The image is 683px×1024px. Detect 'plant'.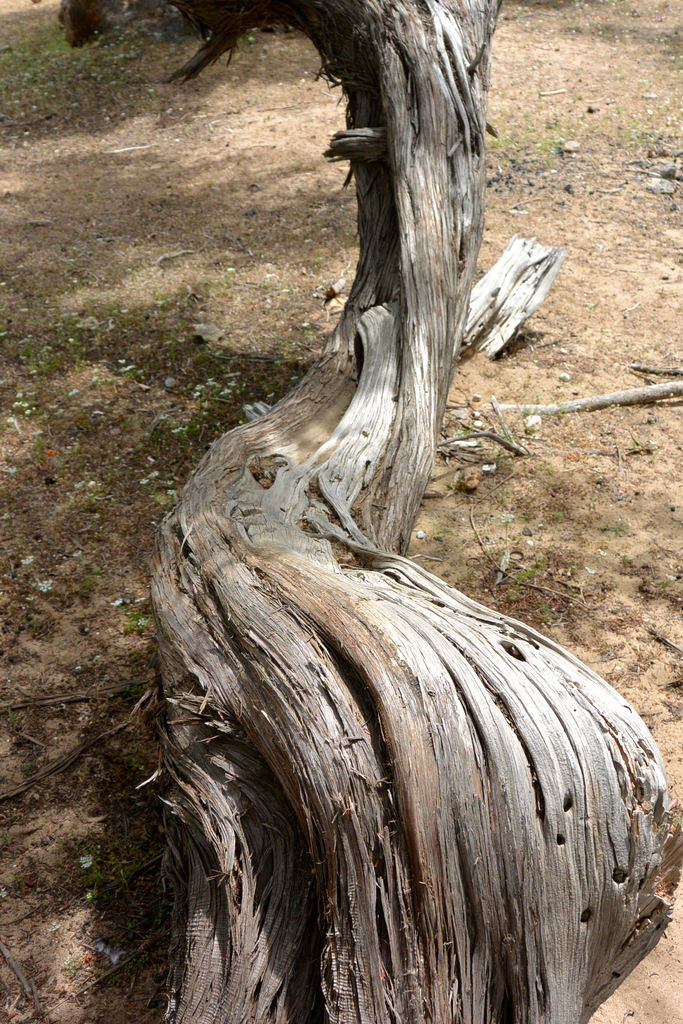
Detection: [left=537, top=601, right=560, bottom=627].
